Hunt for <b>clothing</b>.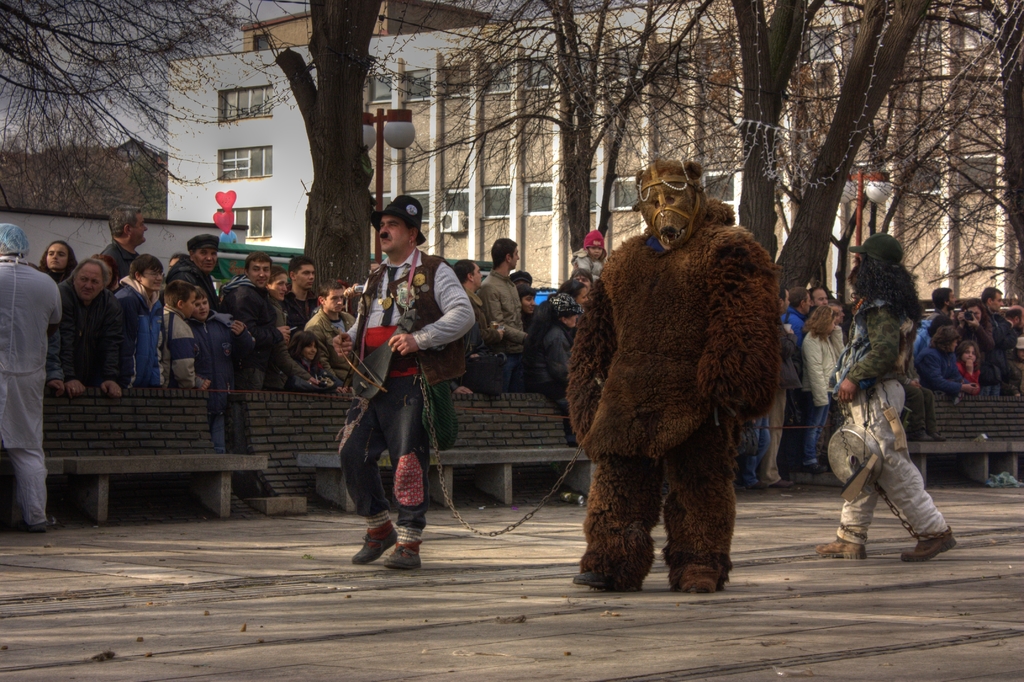
Hunted down at <bbox>344, 247, 477, 546</bbox>.
